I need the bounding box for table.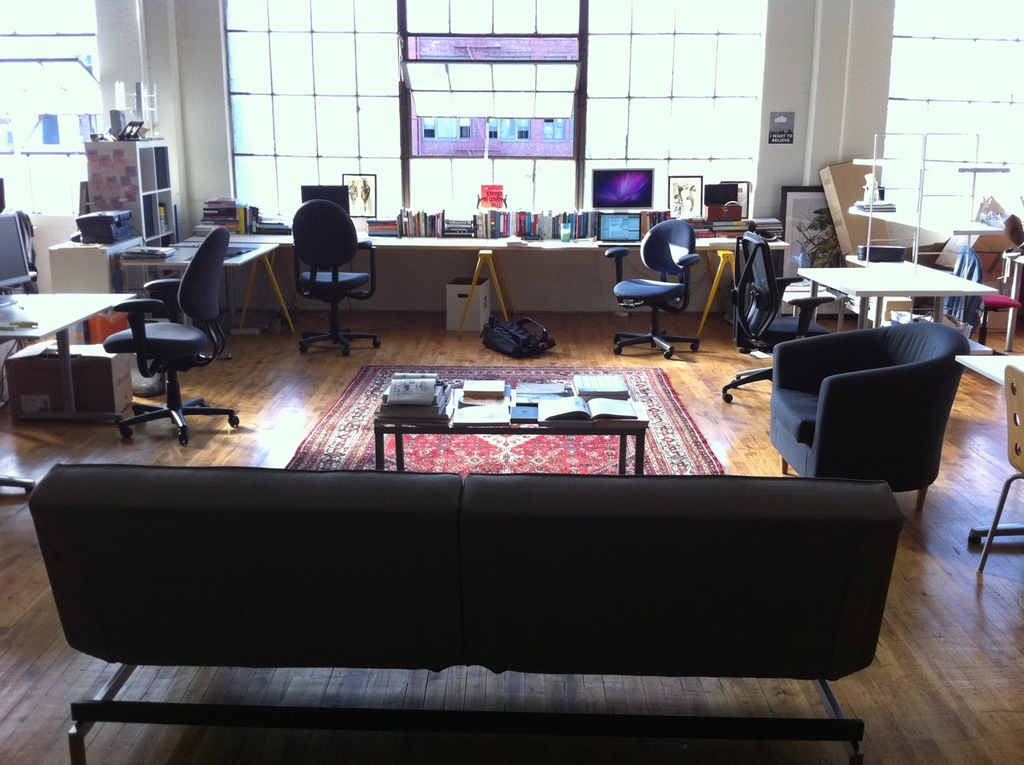
Here it is: (124, 241, 292, 333).
